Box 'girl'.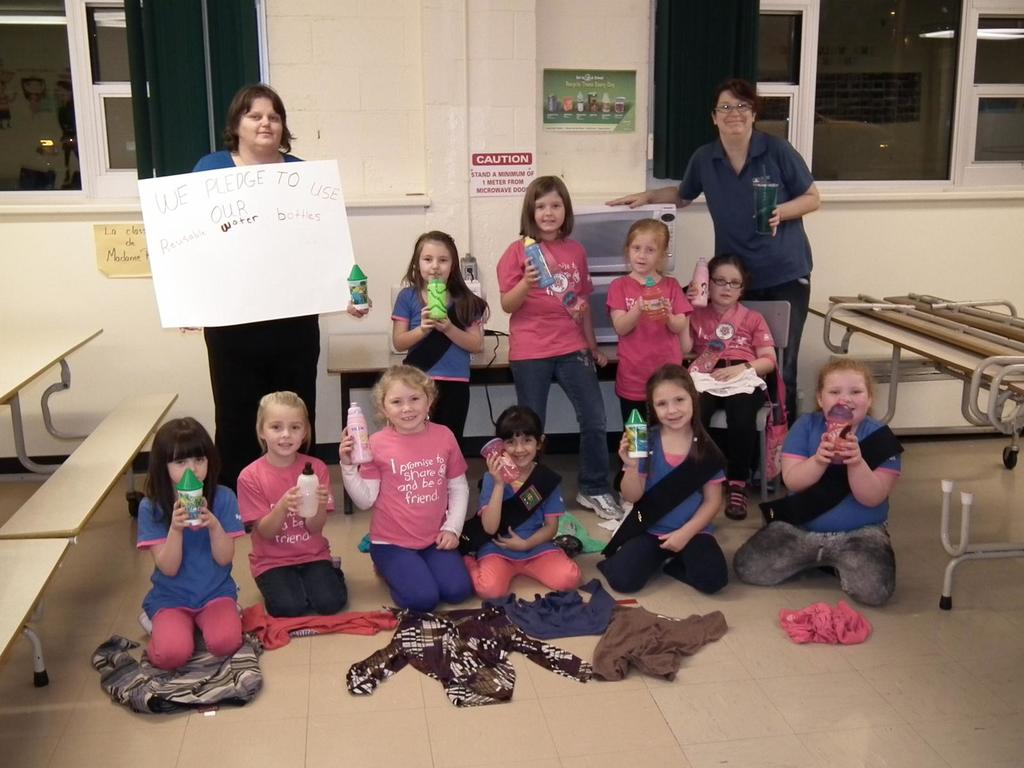
<bbox>613, 216, 694, 441</bbox>.
